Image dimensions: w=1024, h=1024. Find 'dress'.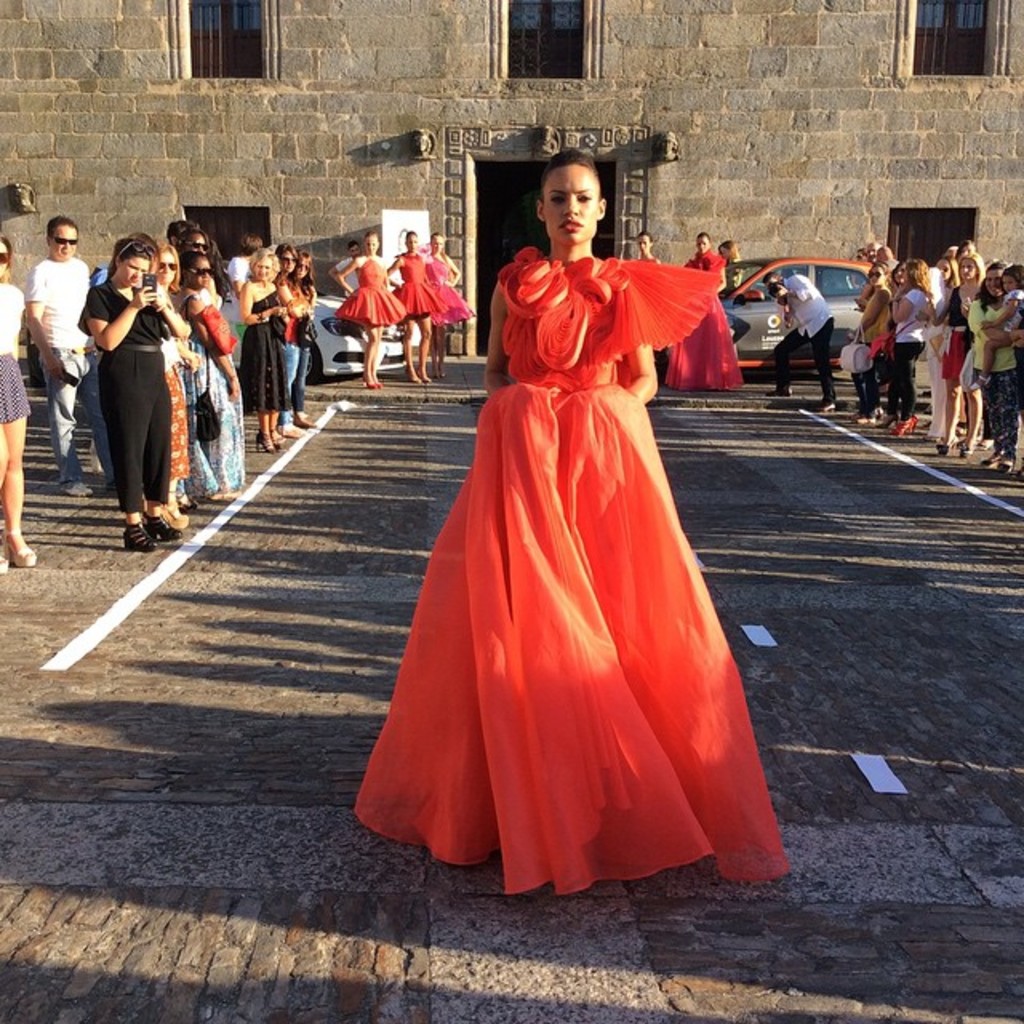
select_region(155, 298, 211, 499).
